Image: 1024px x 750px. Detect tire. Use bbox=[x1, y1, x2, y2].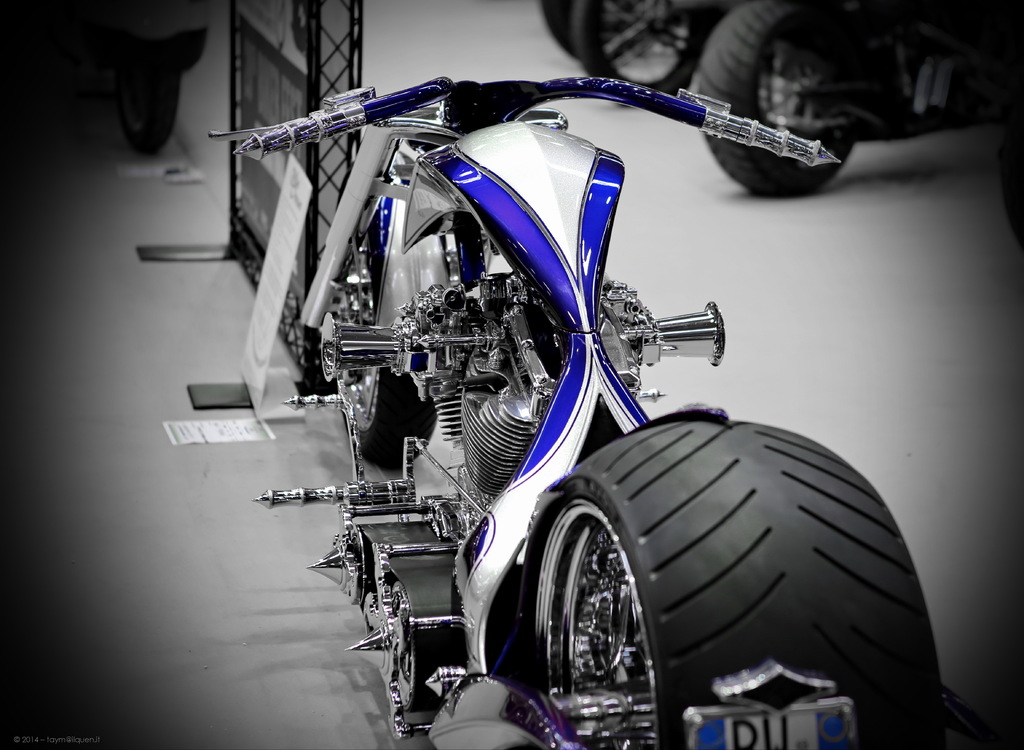
bbox=[119, 86, 178, 154].
